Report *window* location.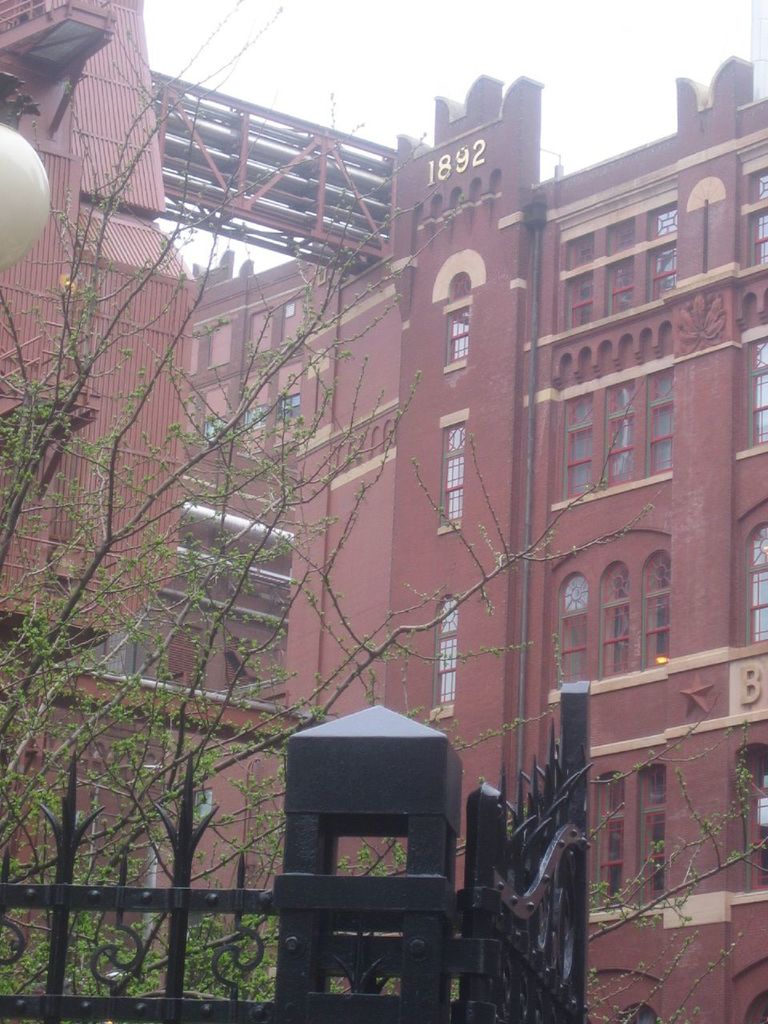
Report: 590, 770, 628, 900.
